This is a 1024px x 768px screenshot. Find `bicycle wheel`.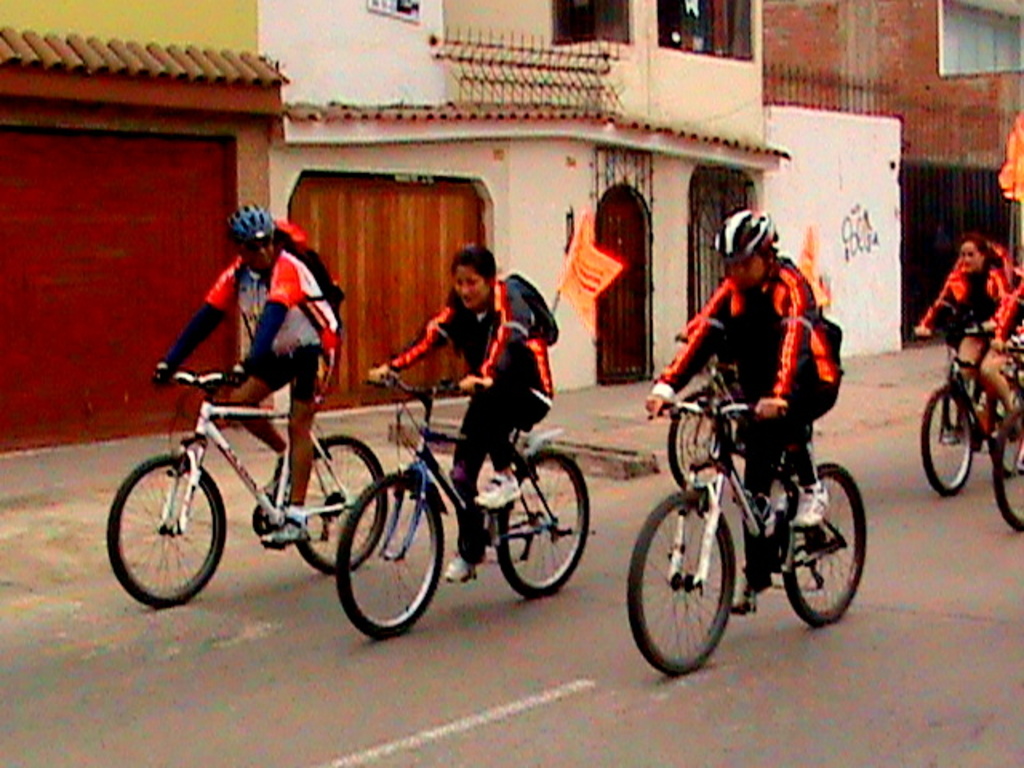
Bounding box: 918, 386, 970, 494.
